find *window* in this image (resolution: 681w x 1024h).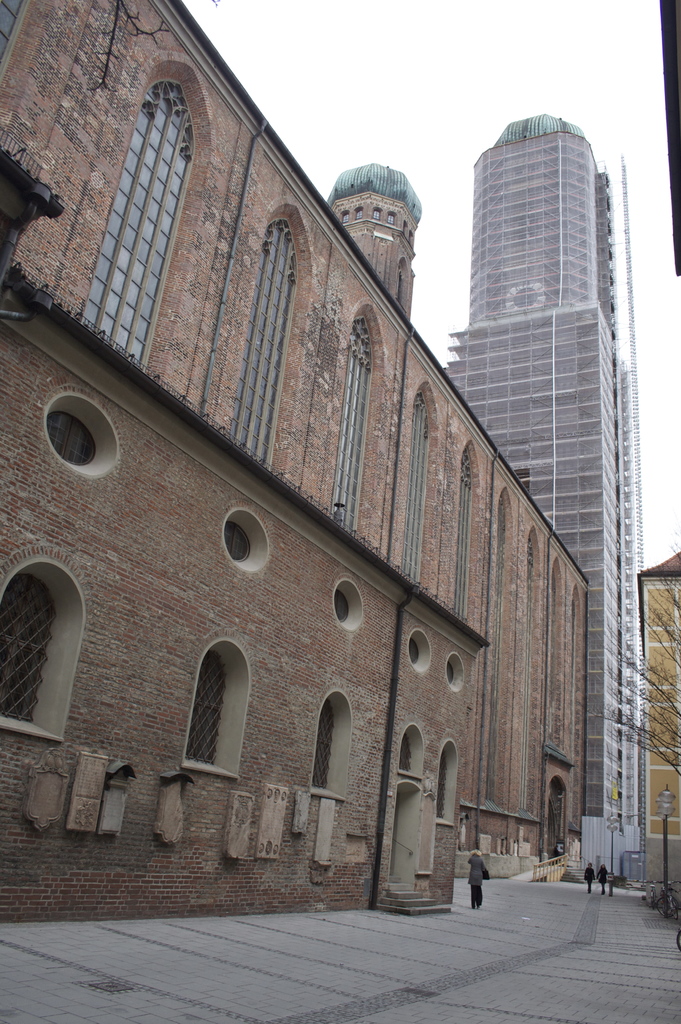
l=0, t=580, r=56, b=722.
